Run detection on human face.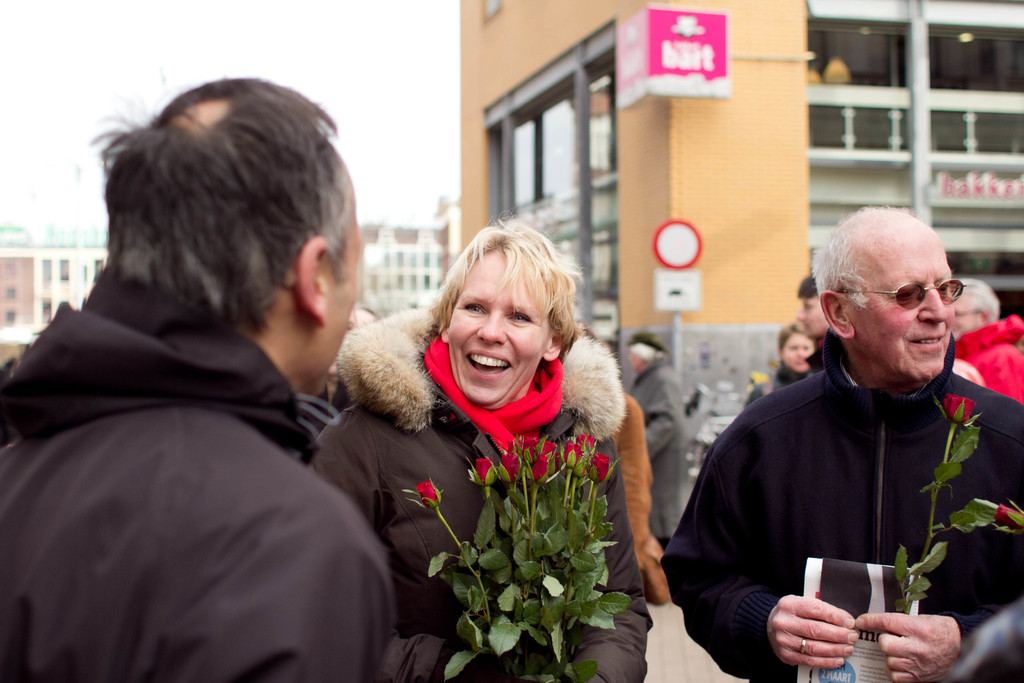
Result: rect(854, 237, 956, 383).
